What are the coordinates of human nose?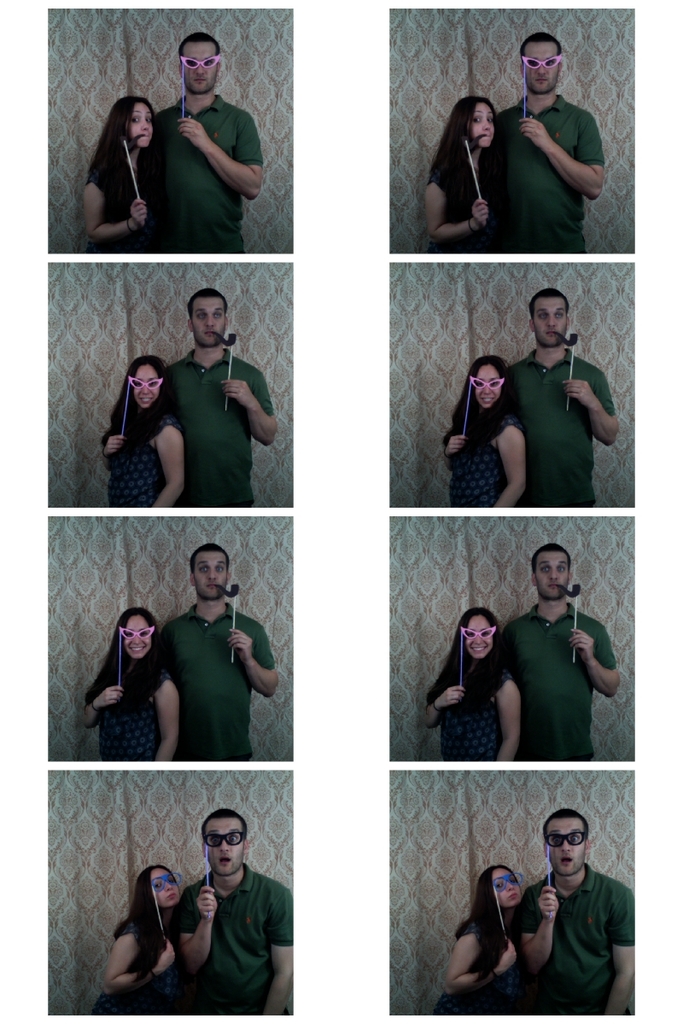
select_region(219, 841, 228, 851).
